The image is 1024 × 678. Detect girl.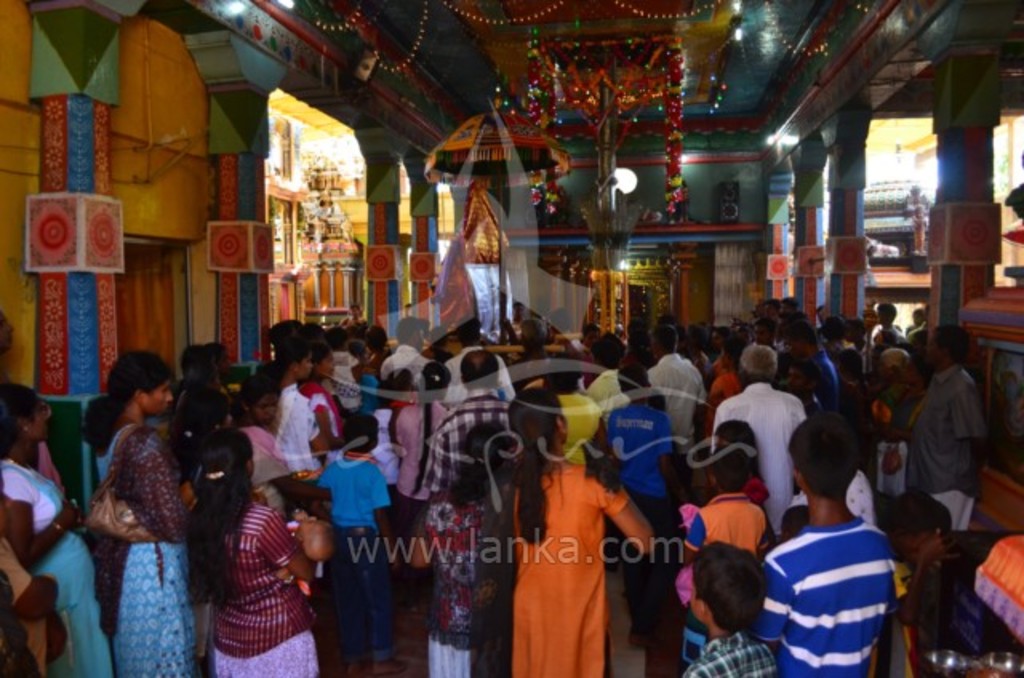
Detection: crop(507, 389, 658, 676).
